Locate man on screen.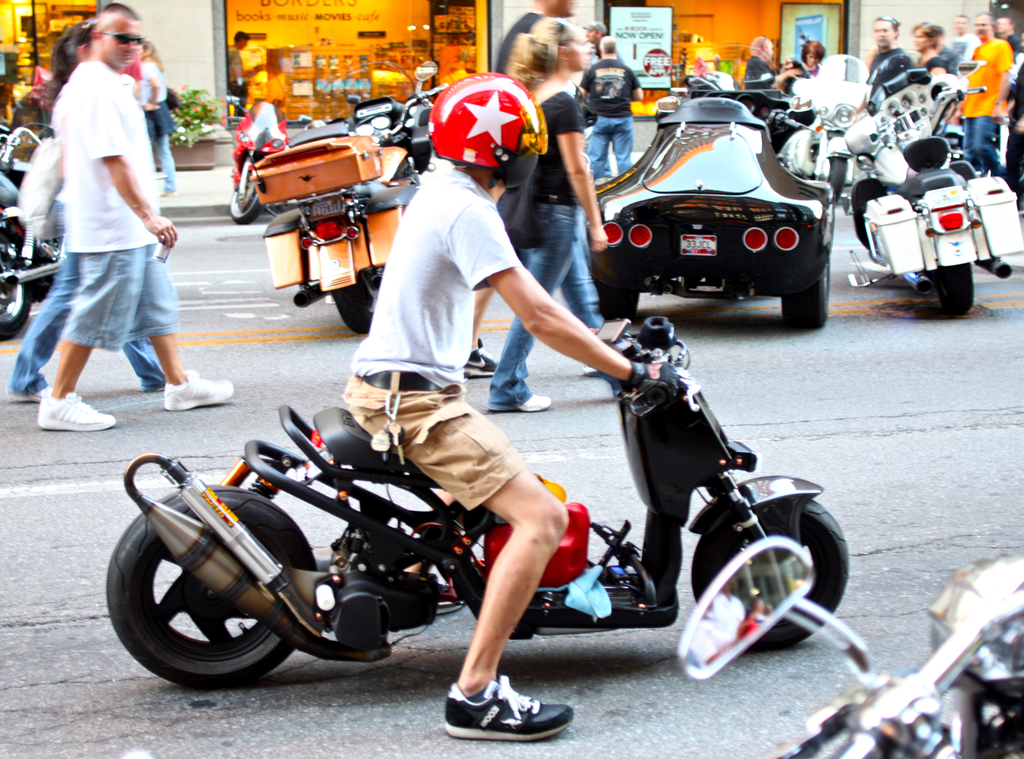
On screen at x1=575 y1=34 x2=644 y2=187.
